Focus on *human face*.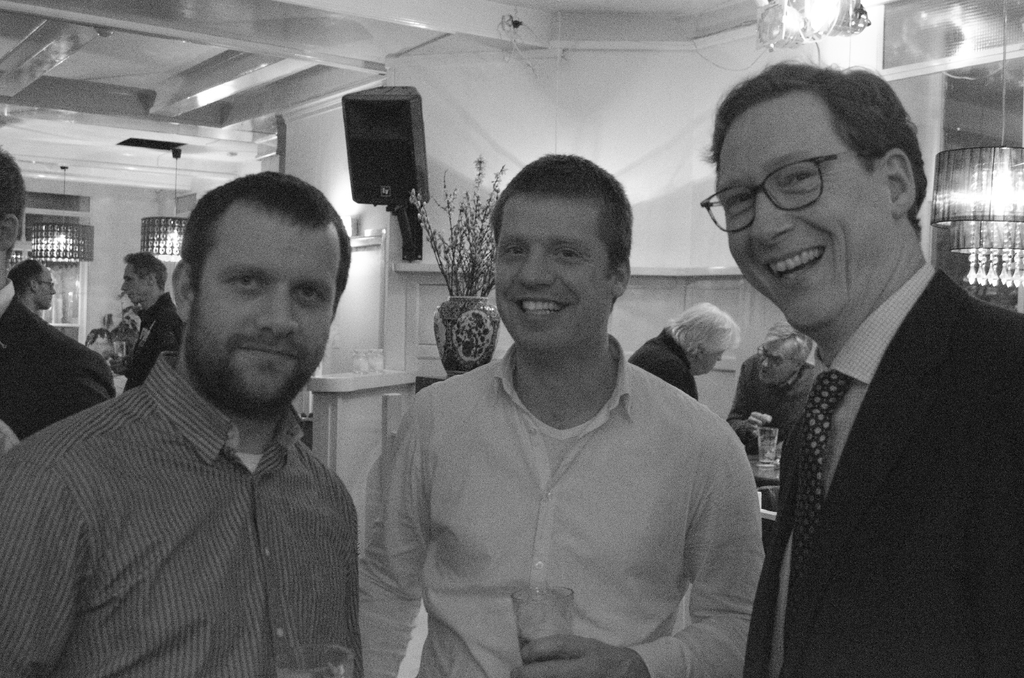
Focused at [196,200,339,403].
